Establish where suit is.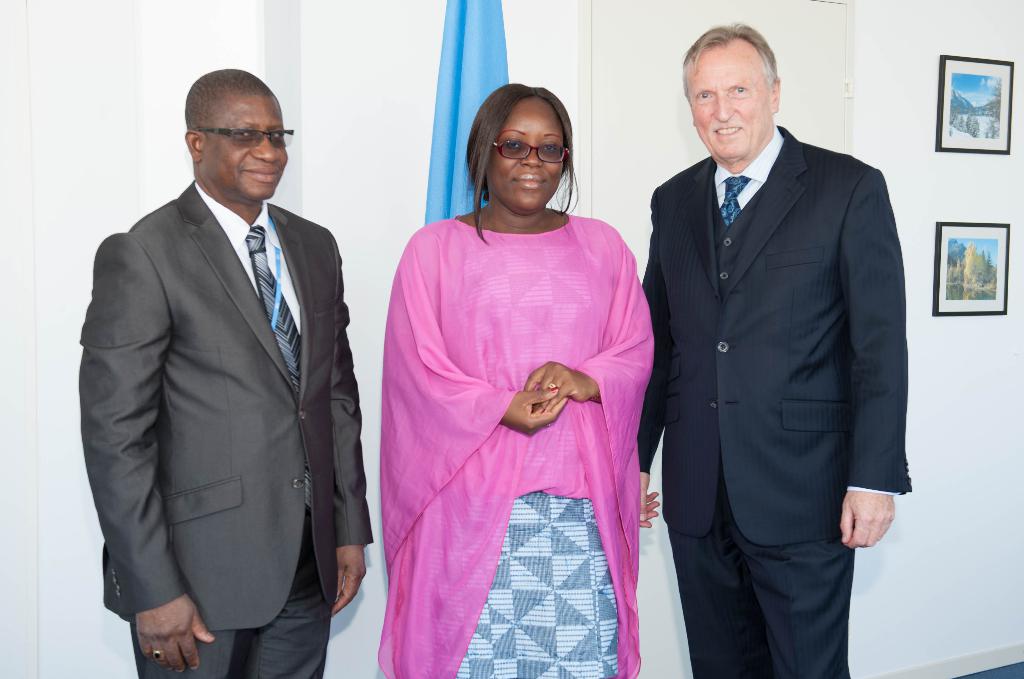
Established at 646,14,917,676.
